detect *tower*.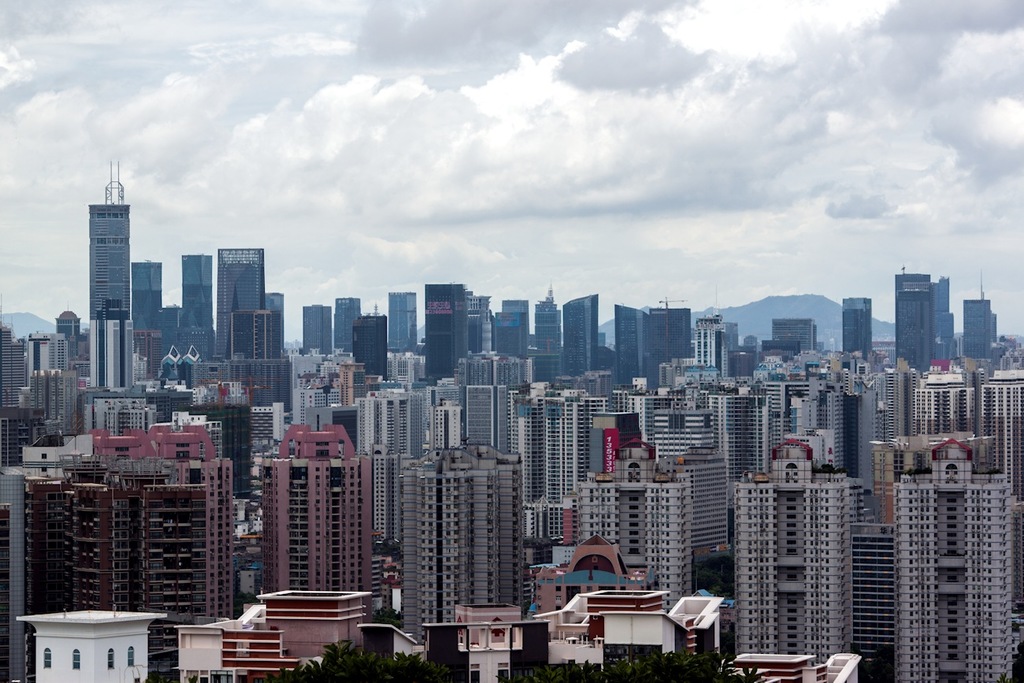
Detected at box=[537, 290, 562, 369].
